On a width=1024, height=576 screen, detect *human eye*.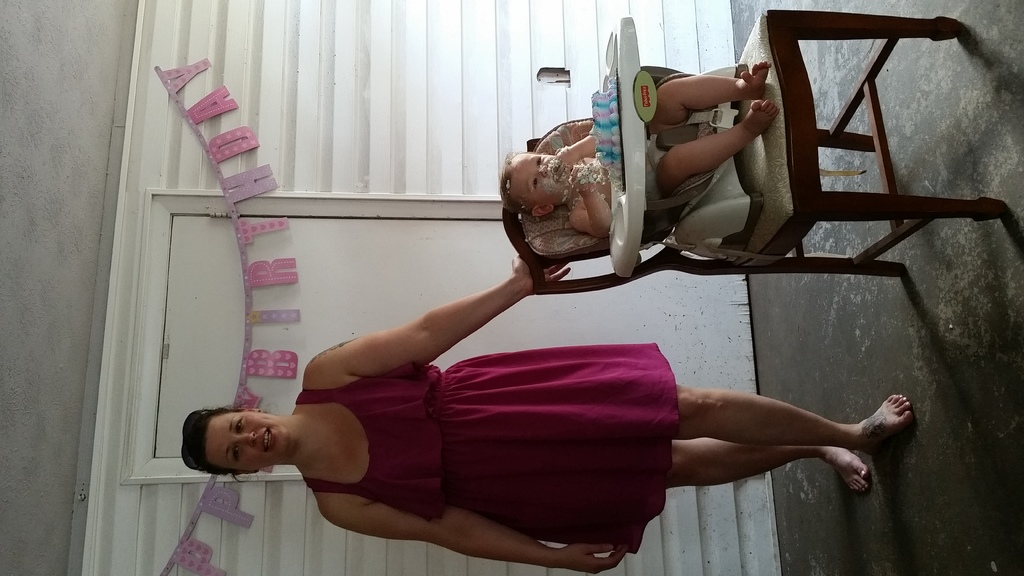
[234,413,246,435].
